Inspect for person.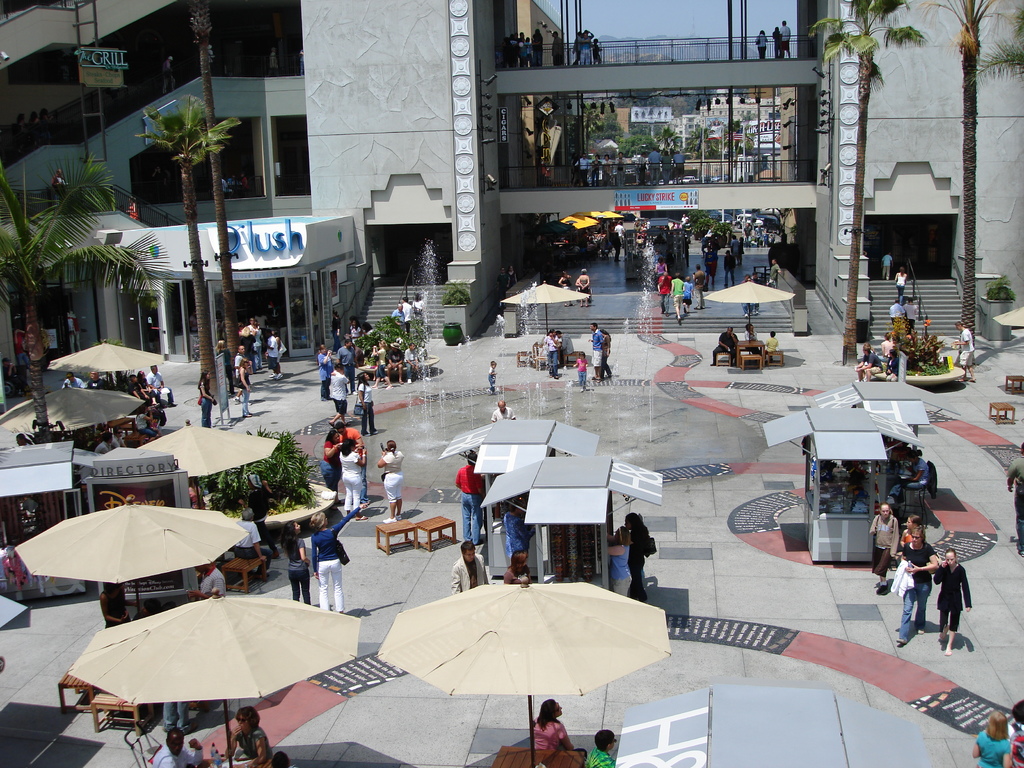
Inspection: select_region(237, 172, 250, 198).
